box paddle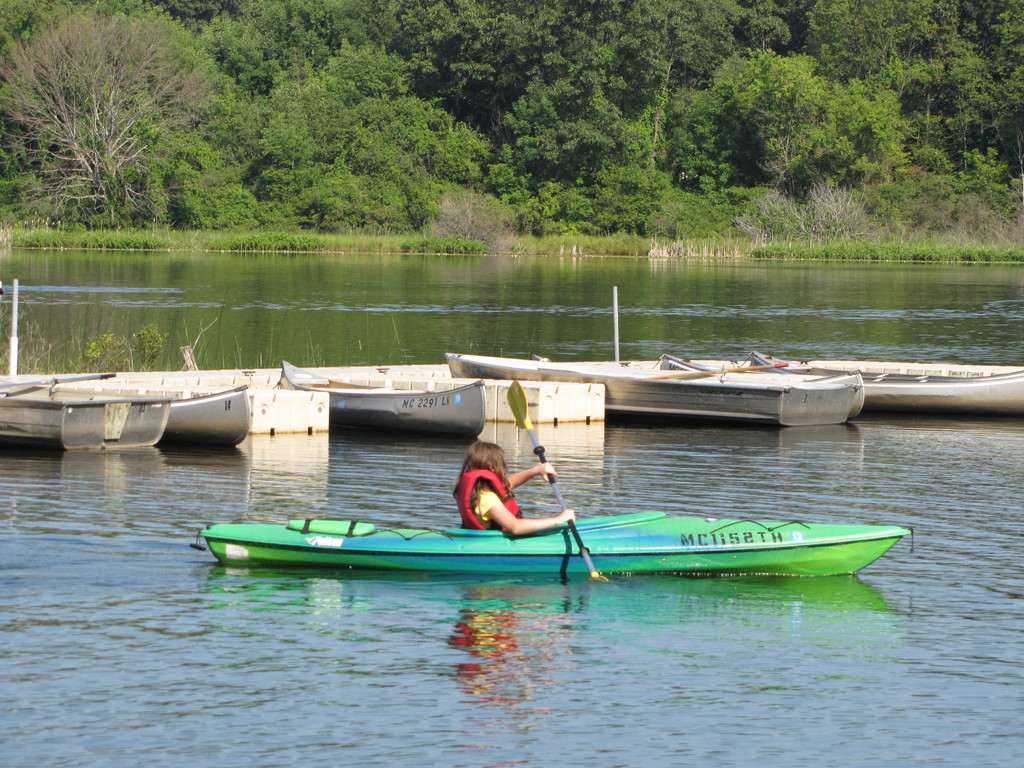
Rect(643, 362, 788, 381)
